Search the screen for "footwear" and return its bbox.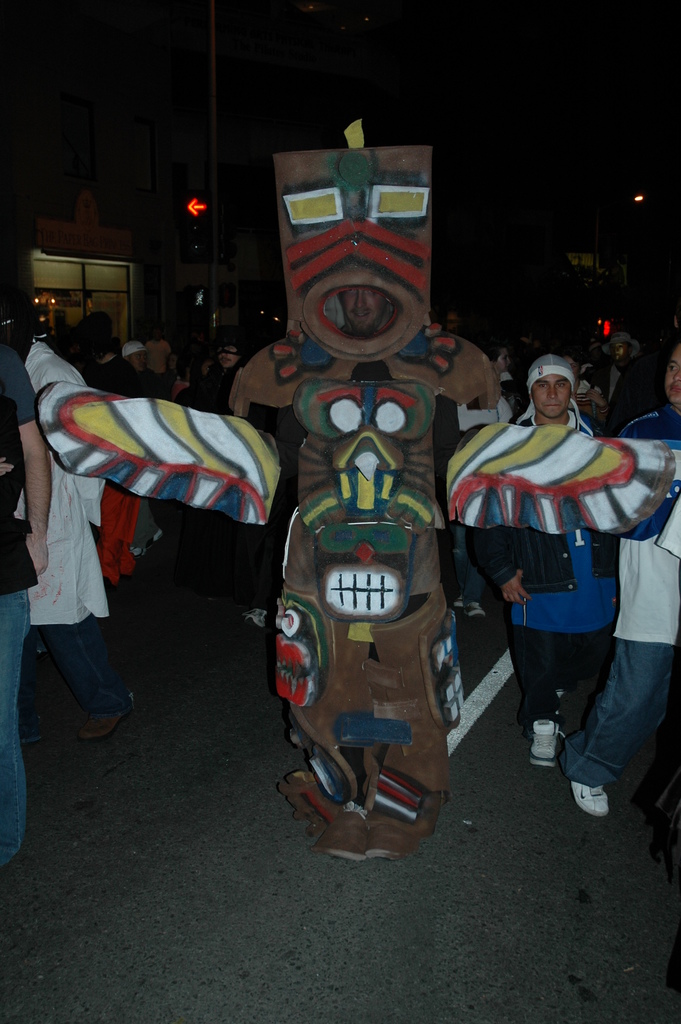
Found: <box>564,781,608,815</box>.
